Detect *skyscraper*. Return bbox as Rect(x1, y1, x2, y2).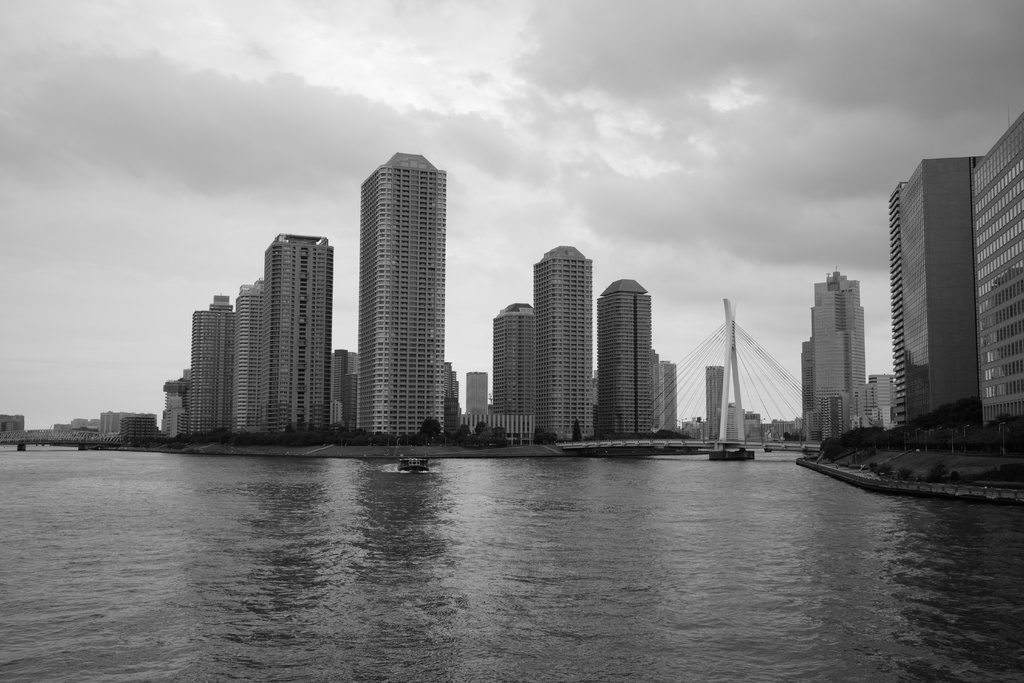
Rect(186, 295, 239, 438).
